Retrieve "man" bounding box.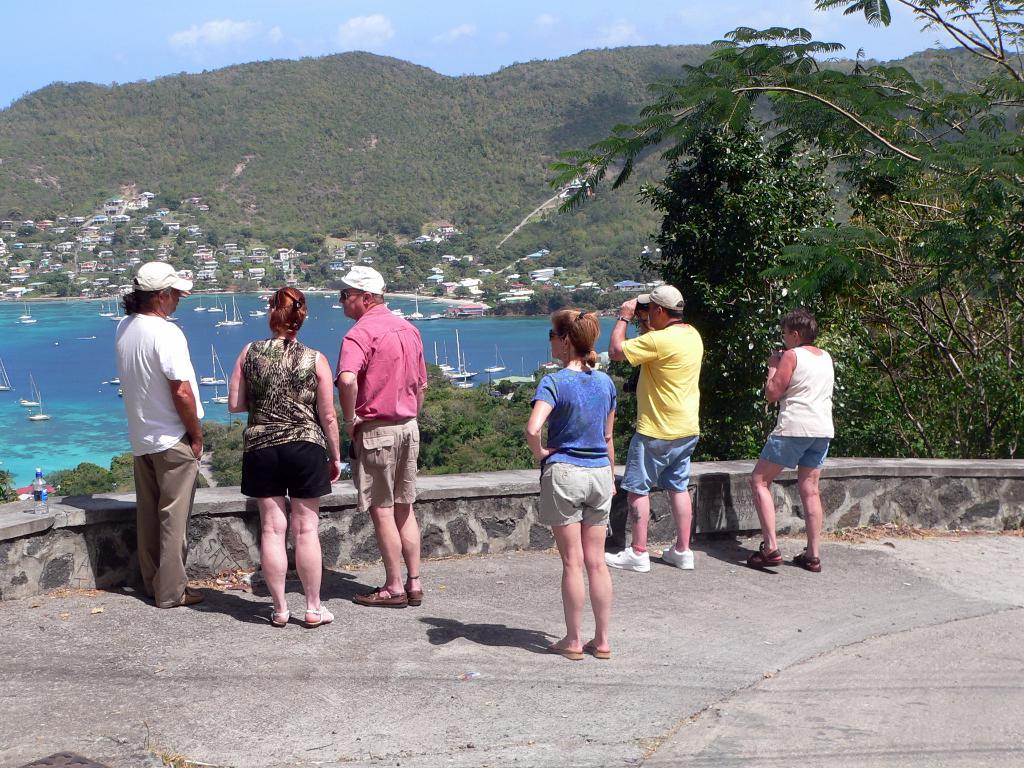
Bounding box: BBox(330, 260, 435, 610).
